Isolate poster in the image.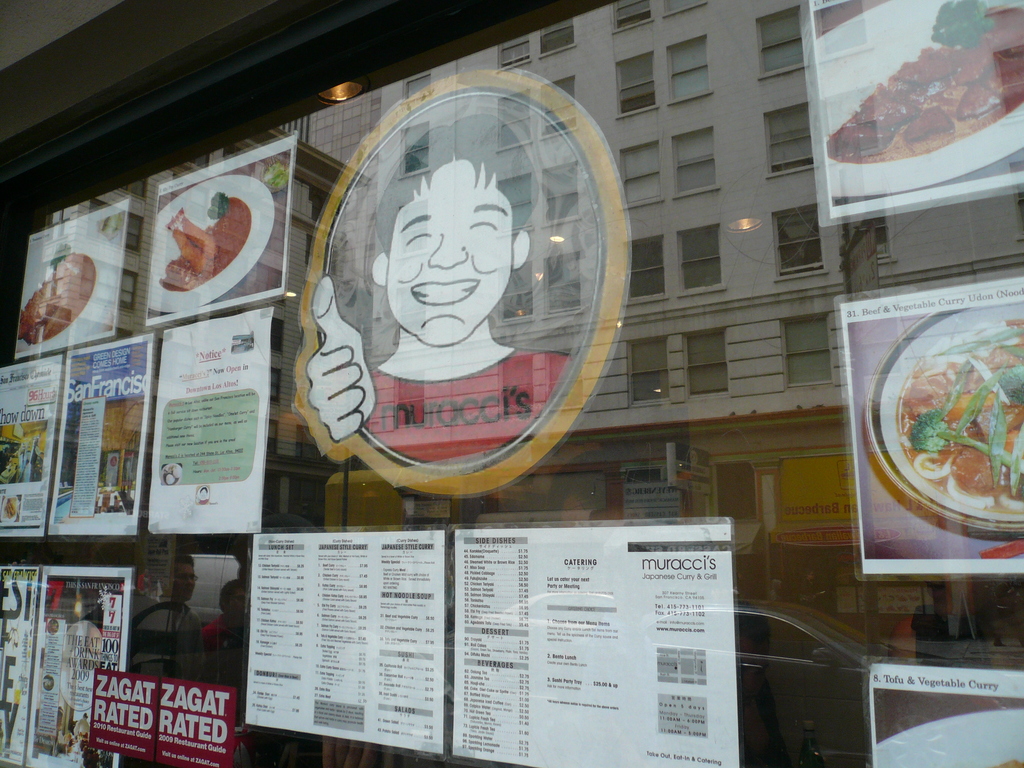
Isolated region: box=[148, 309, 275, 536].
